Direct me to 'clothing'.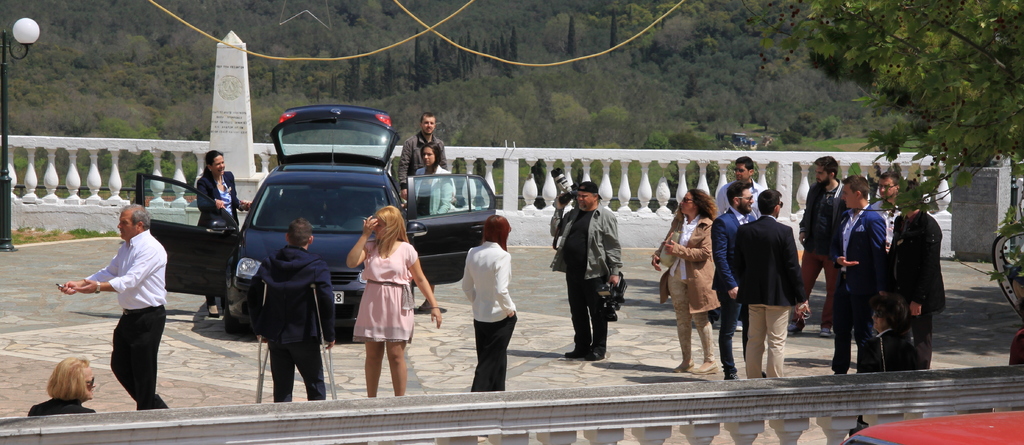
Direction: select_region(344, 229, 411, 360).
